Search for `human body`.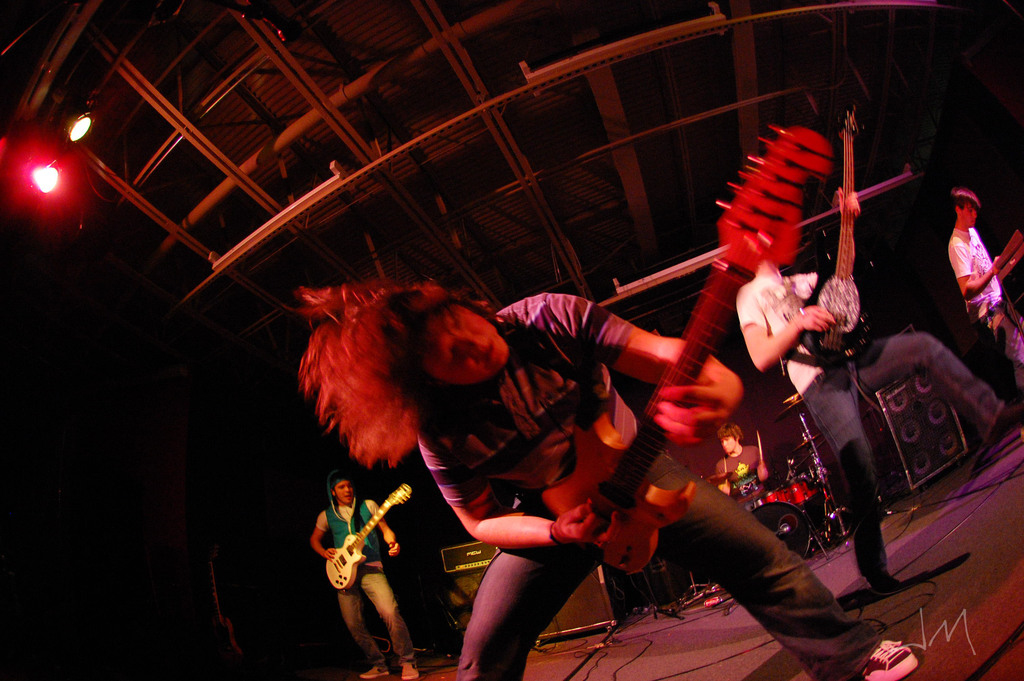
Found at [955, 228, 1023, 379].
